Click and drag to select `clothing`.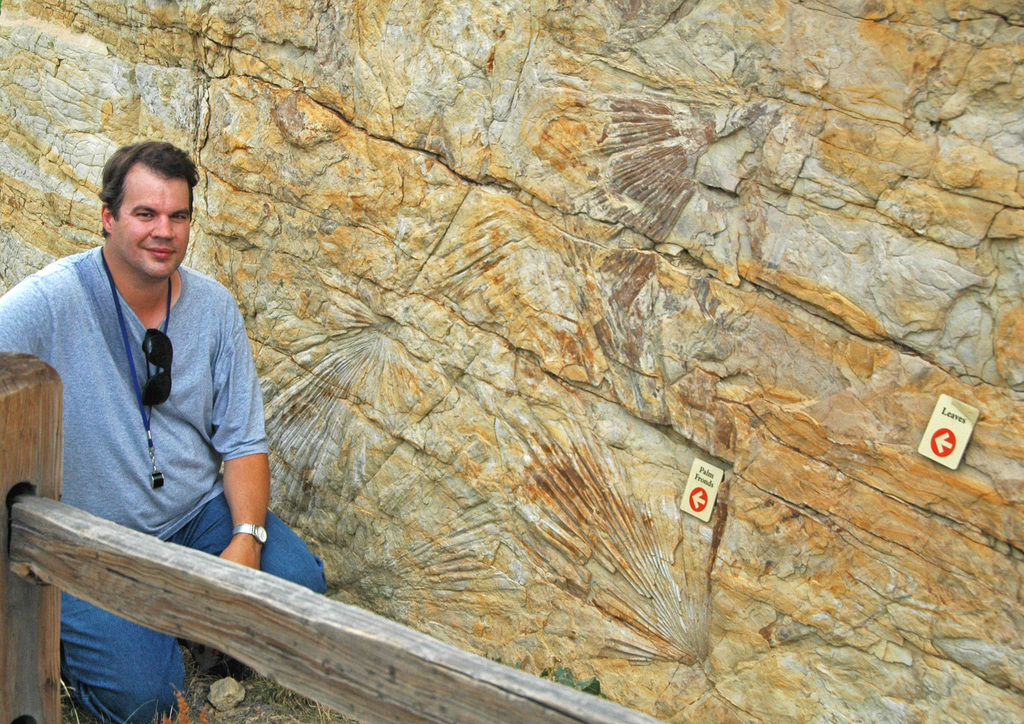
Selection: (28,215,289,642).
